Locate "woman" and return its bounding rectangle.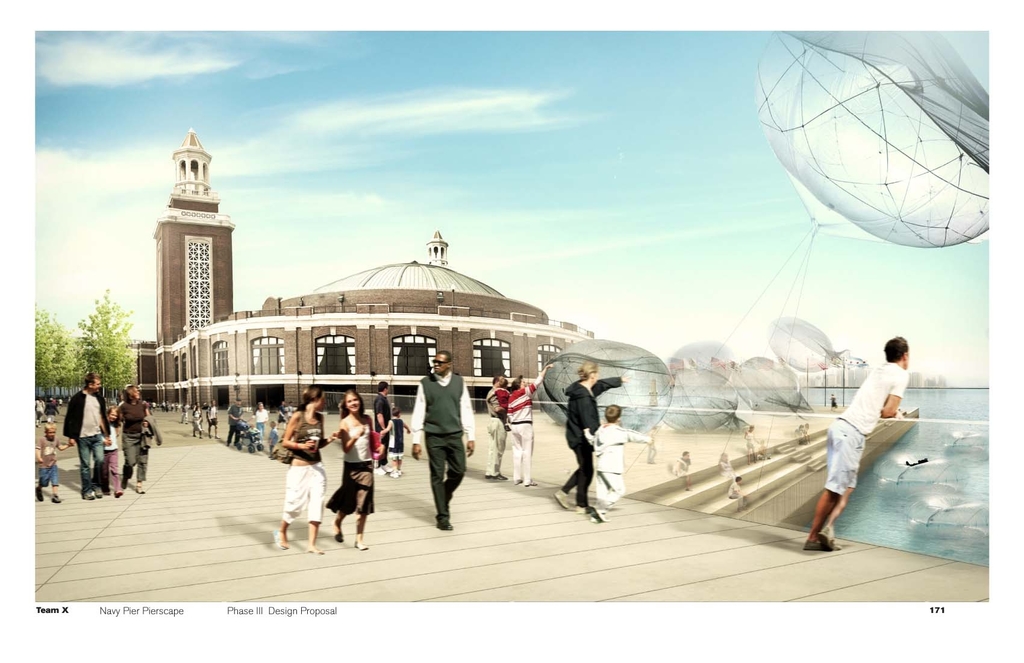
(242,398,272,445).
